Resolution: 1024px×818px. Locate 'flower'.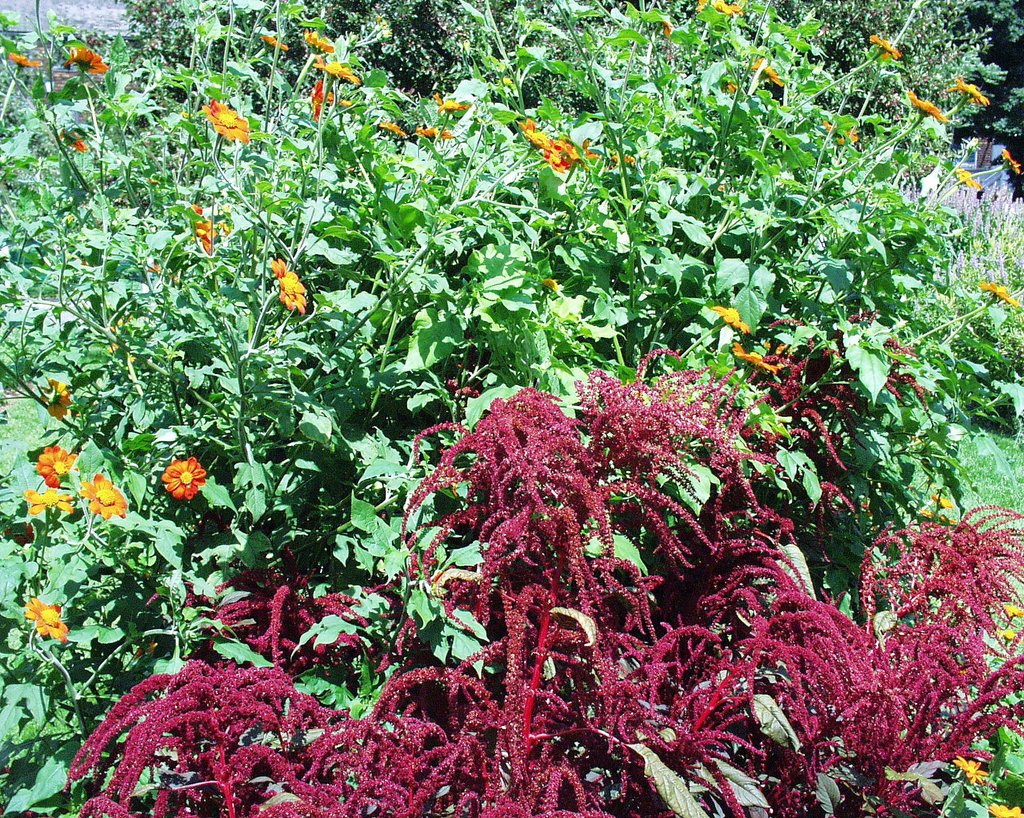
locate(374, 124, 408, 139).
